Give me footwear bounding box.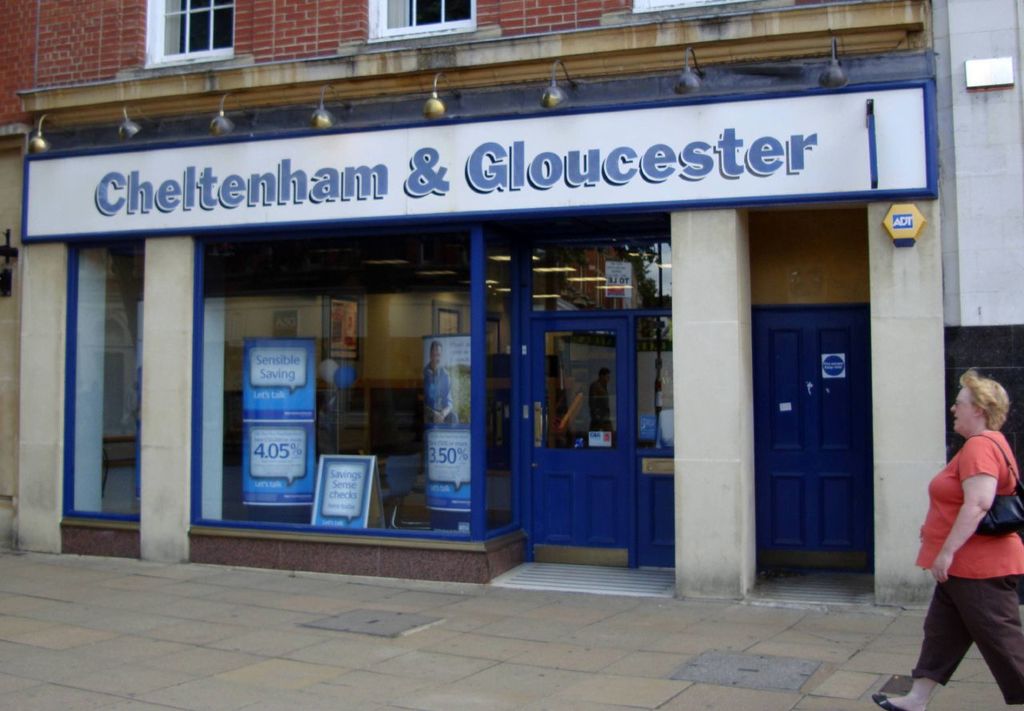
871 693 896 710.
